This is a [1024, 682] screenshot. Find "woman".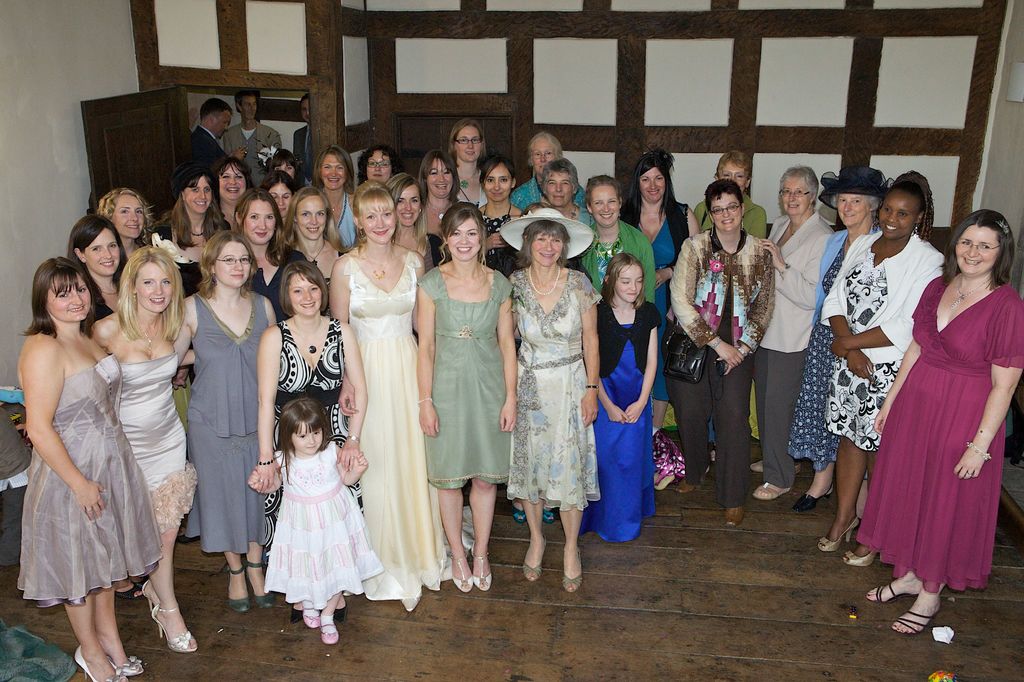
Bounding box: 783/162/898/515.
